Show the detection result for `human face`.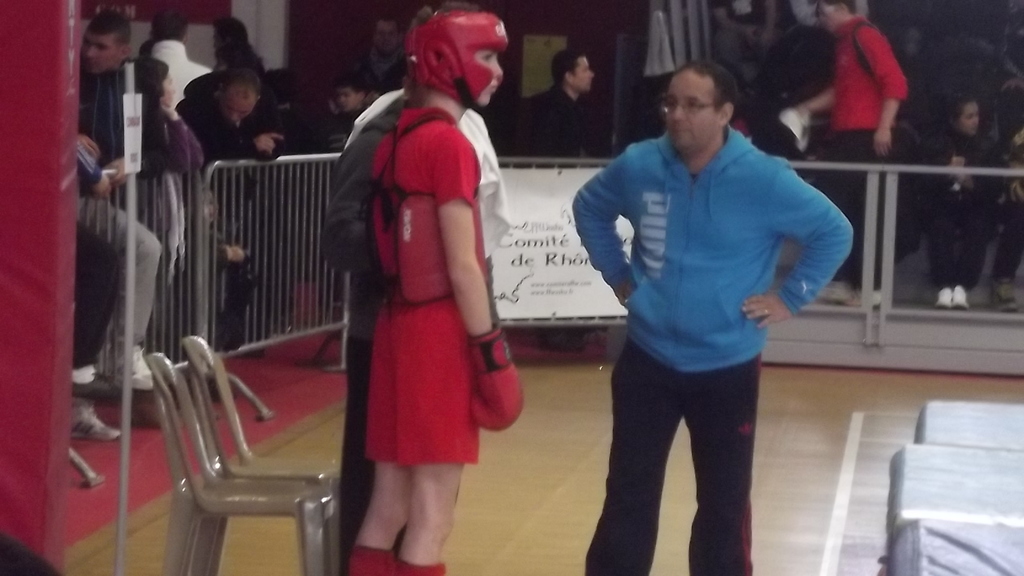
[164,72,177,106].
